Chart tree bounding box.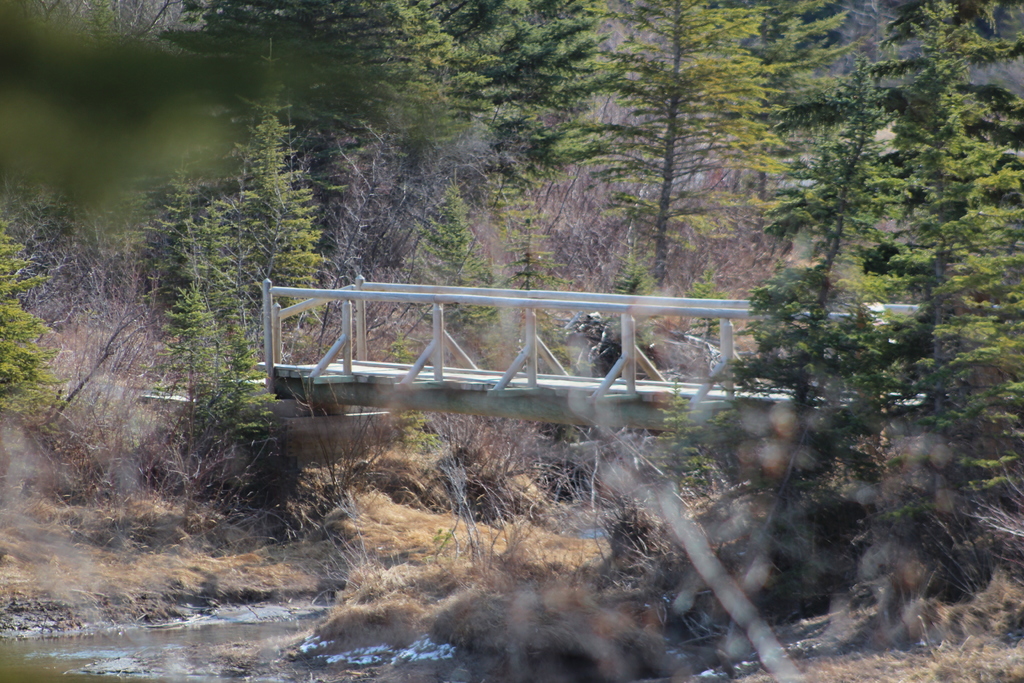
Charted: (760, 92, 893, 259).
